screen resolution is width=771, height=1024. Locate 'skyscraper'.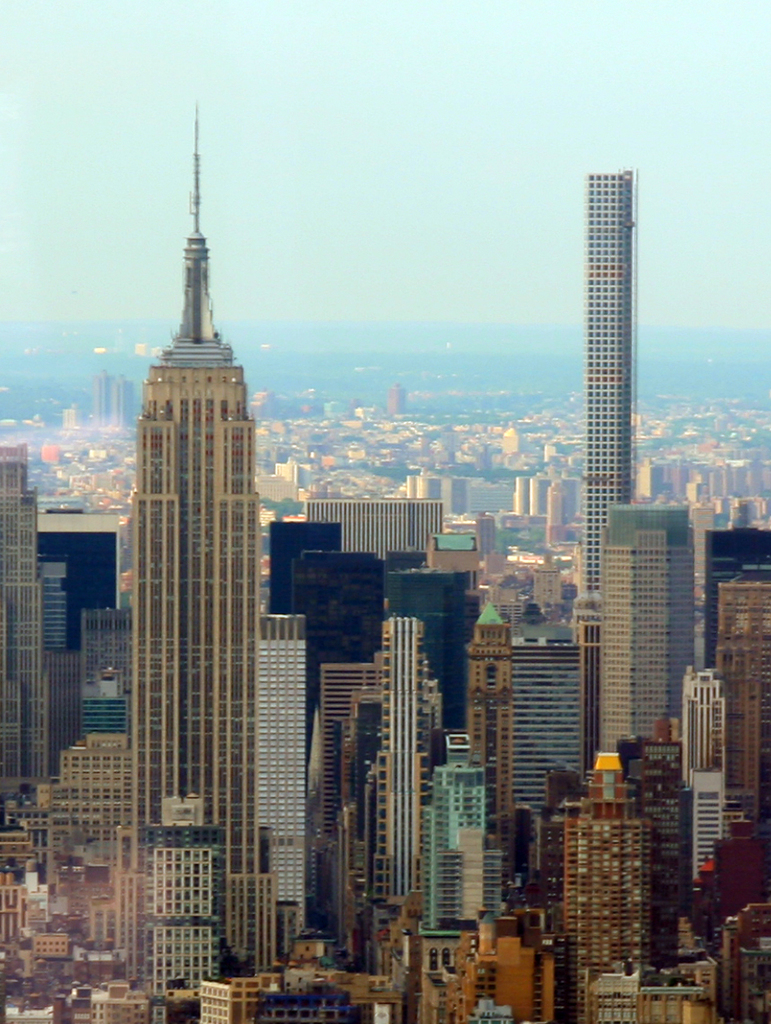
box=[296, 494, 433, 547].
